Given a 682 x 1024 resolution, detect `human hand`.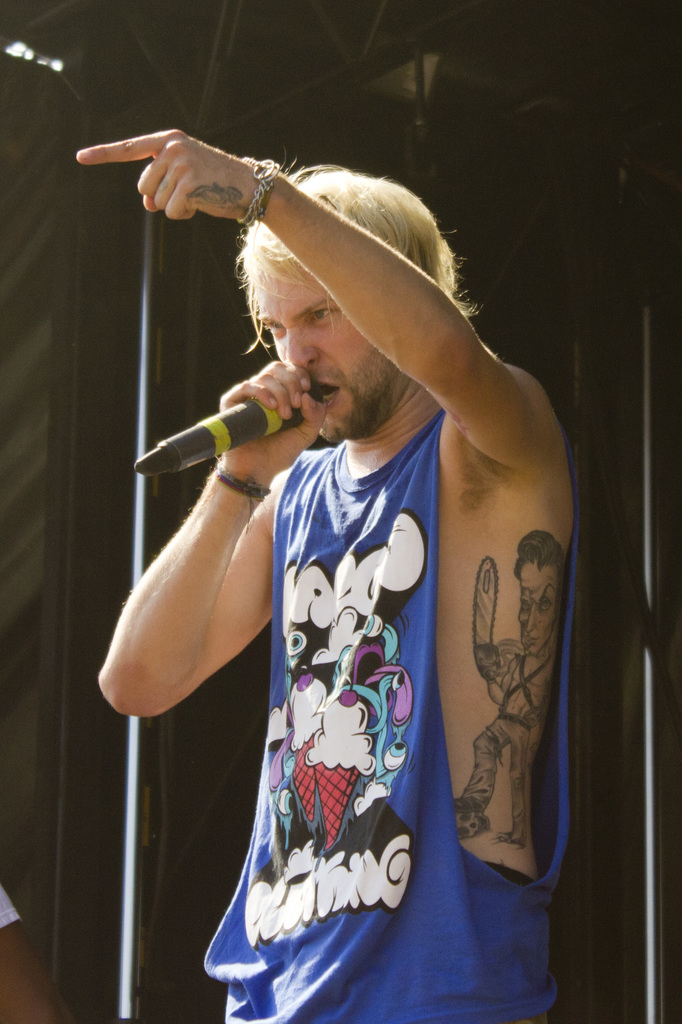
box=[218, 358, 329, 482].
